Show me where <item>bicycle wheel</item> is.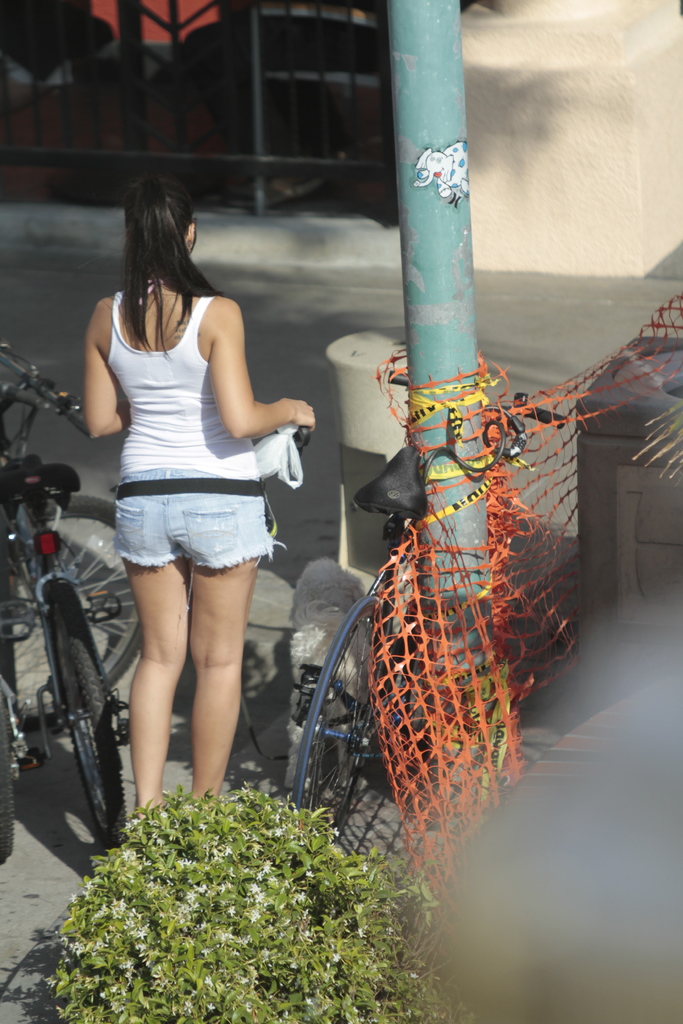
<item>bicycle wheel</item> is at box(288, 590, 390, 849).
